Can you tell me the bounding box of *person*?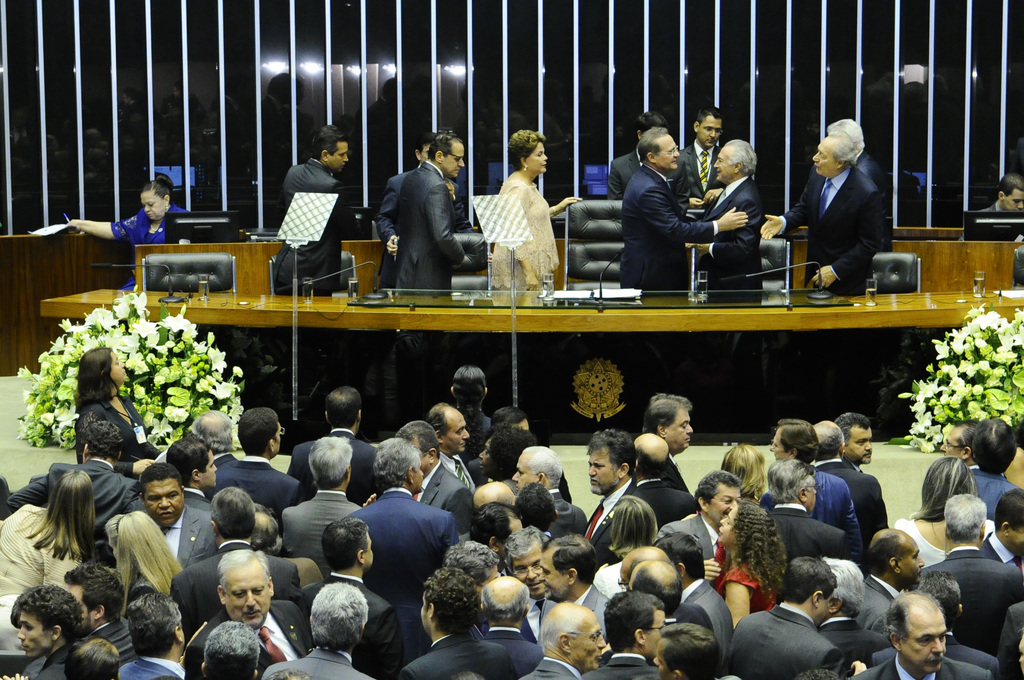
[left=266, top=127, right=365, bottom=295].
